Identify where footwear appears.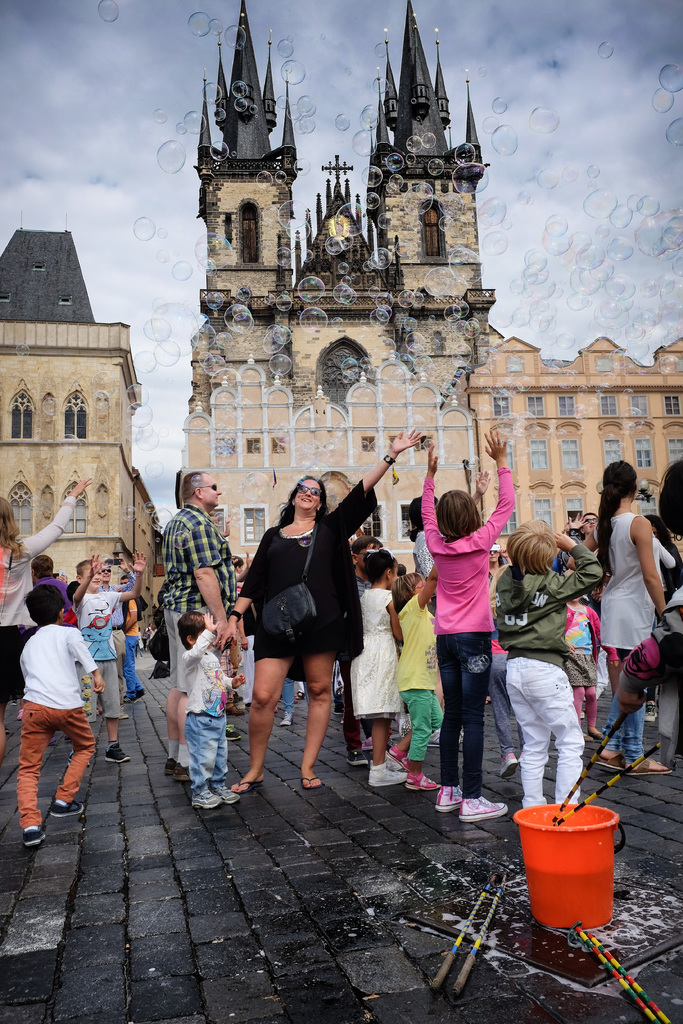
Appears at 210:785:243:804.
